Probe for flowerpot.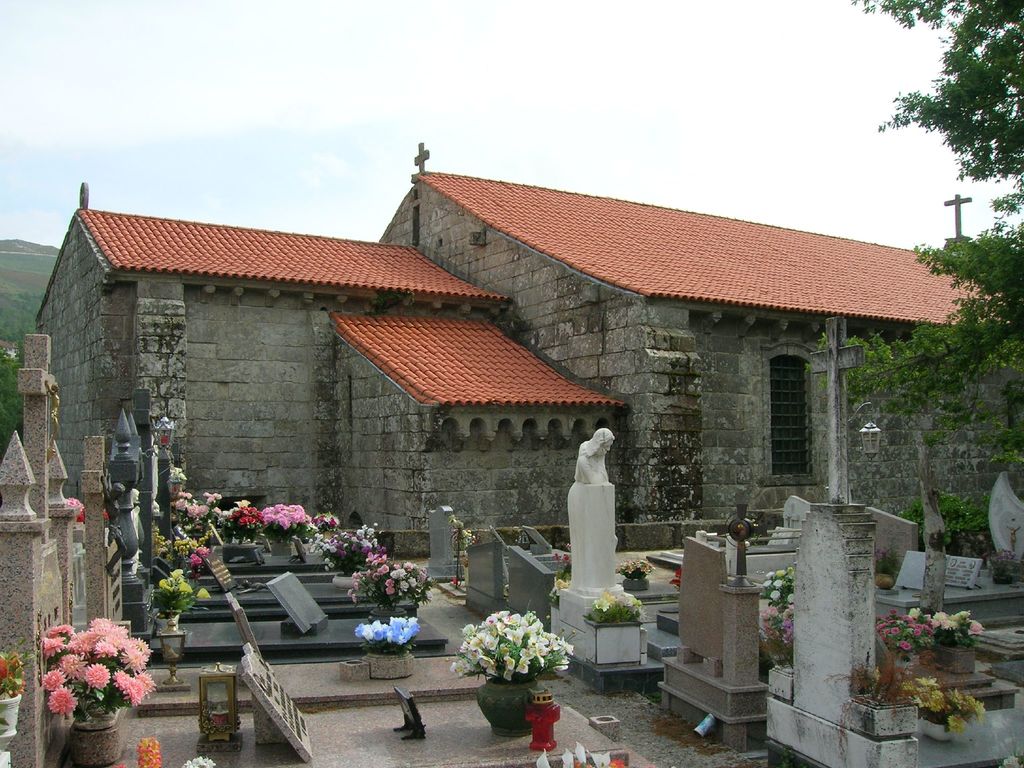
Probe result: {"left": 361, "top": 651, "right": 420, "bottom": 680}.
